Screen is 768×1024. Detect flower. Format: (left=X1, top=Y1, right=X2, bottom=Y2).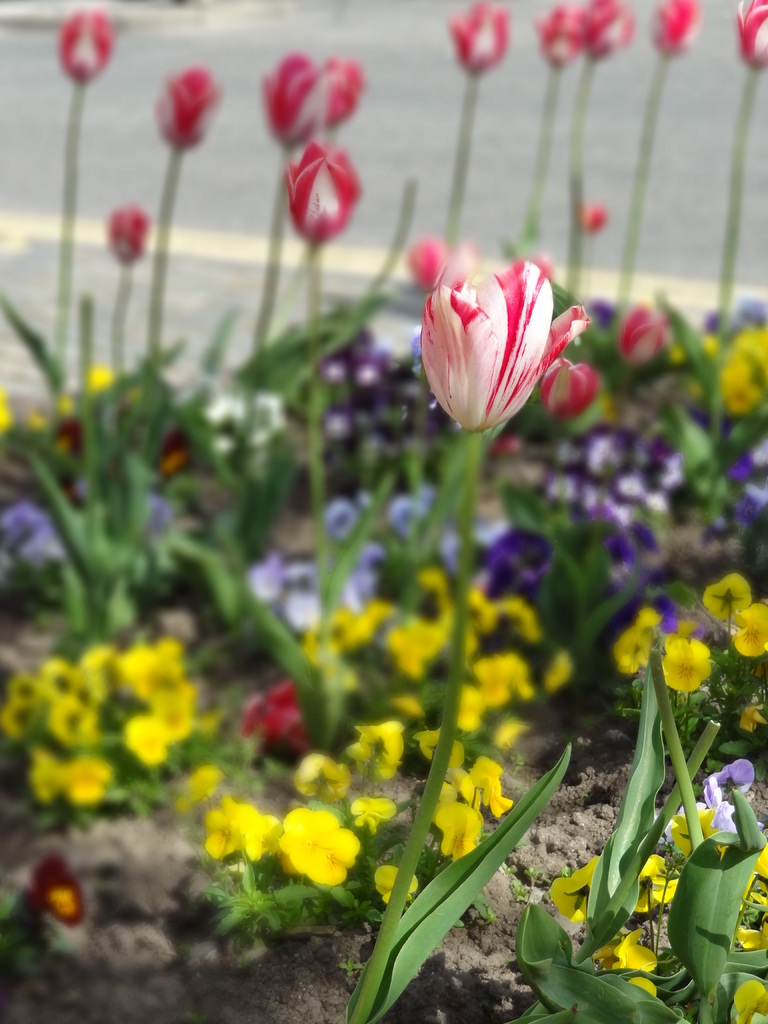
(left=579, top=204, right=611, bottom=236).
